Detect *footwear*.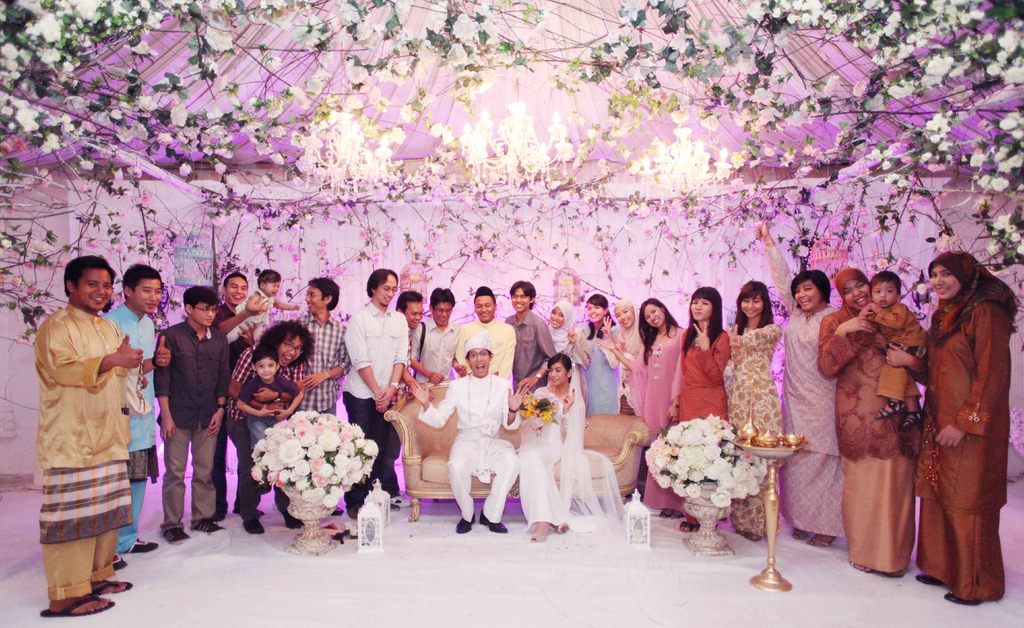
Detected at Rect(38, 597, 113, 618).
